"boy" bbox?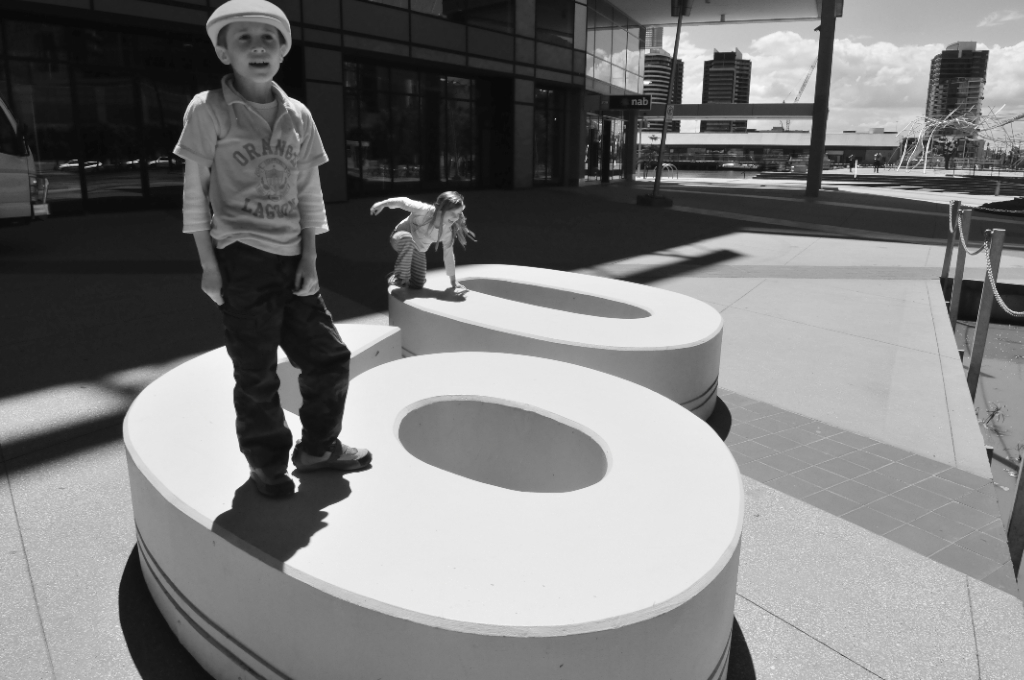
crop(159, 0, 368, 550)
